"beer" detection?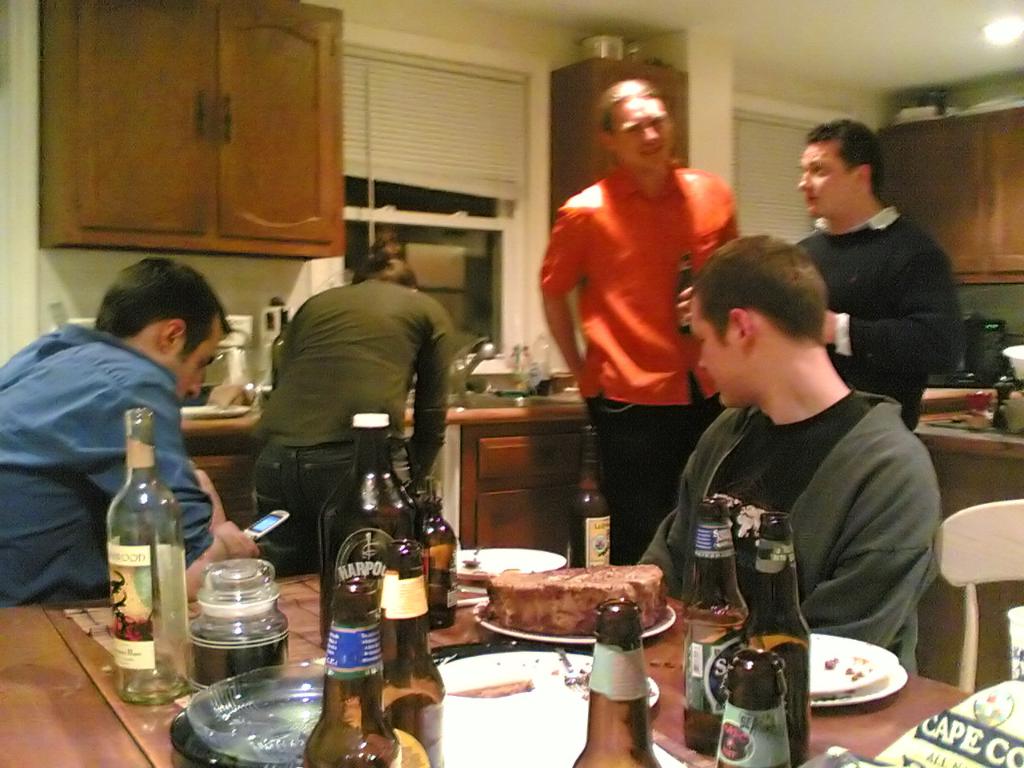
{"x1": 289, "y1": 564, "x2": 398, "y2": 766}
